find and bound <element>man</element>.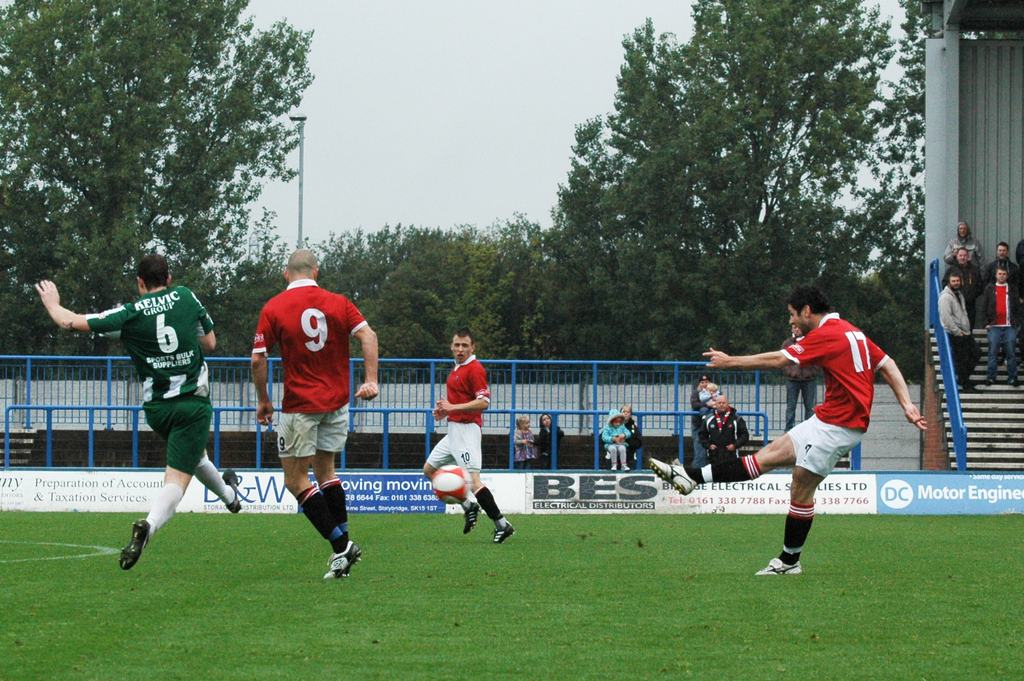
Bound: detection(419, 328, 515, 547).
